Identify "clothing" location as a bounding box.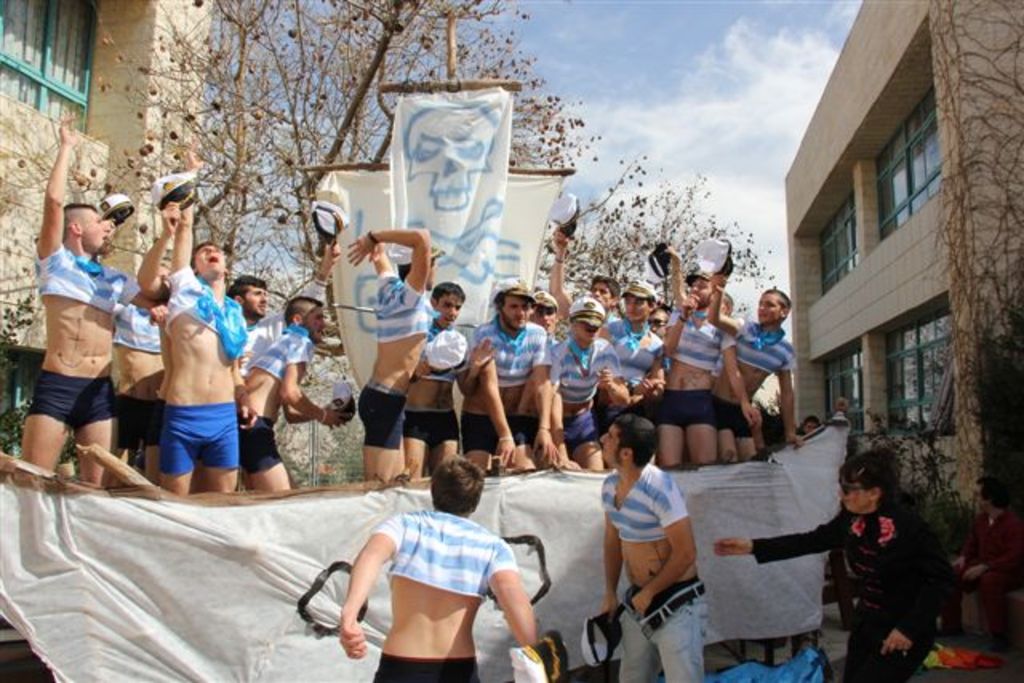
bbox=(563, 414, 595, 445).
